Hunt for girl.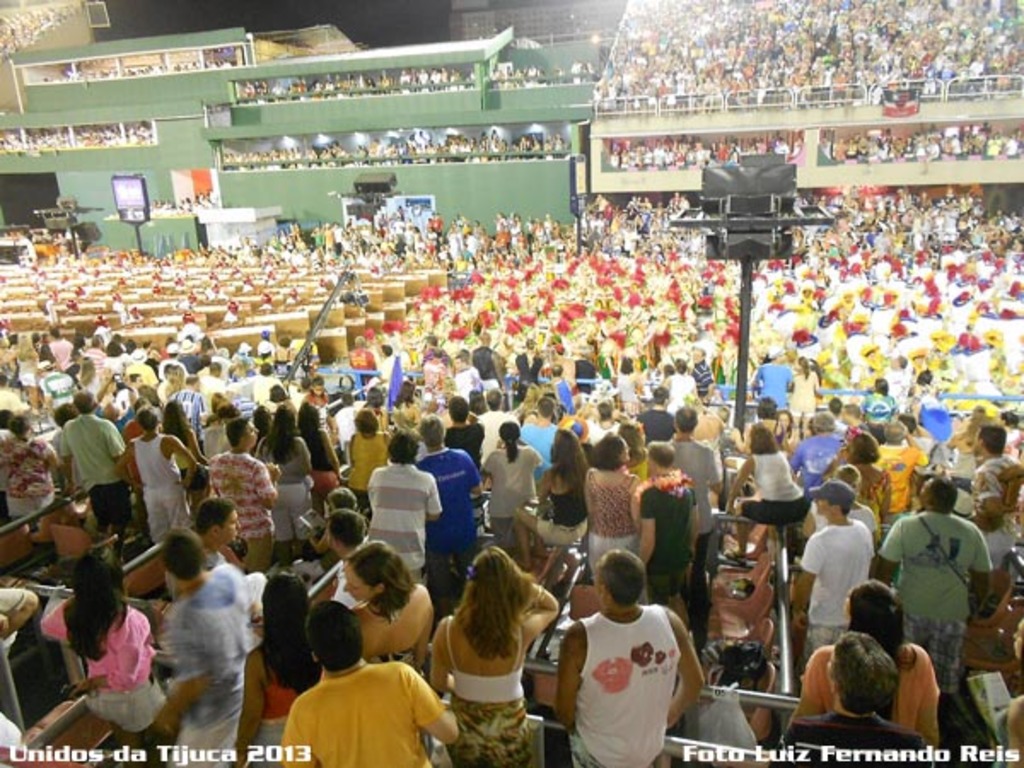
Hunted down at l=729, t=422, r=806, b=531.
